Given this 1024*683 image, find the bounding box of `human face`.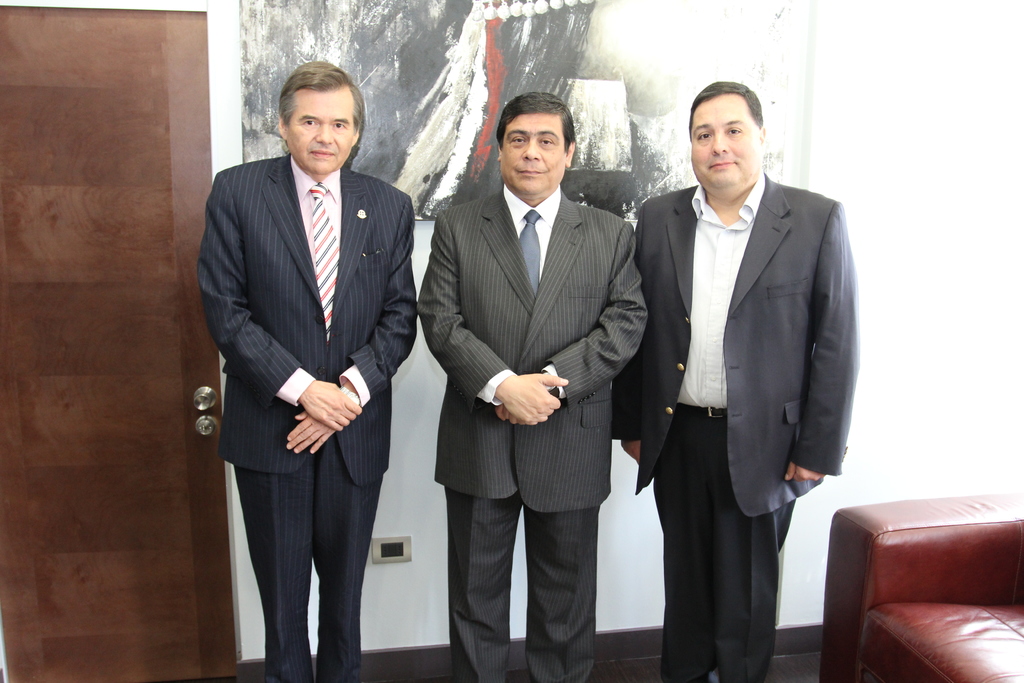
x1=689, y1=92, x2=763, y2=192.
